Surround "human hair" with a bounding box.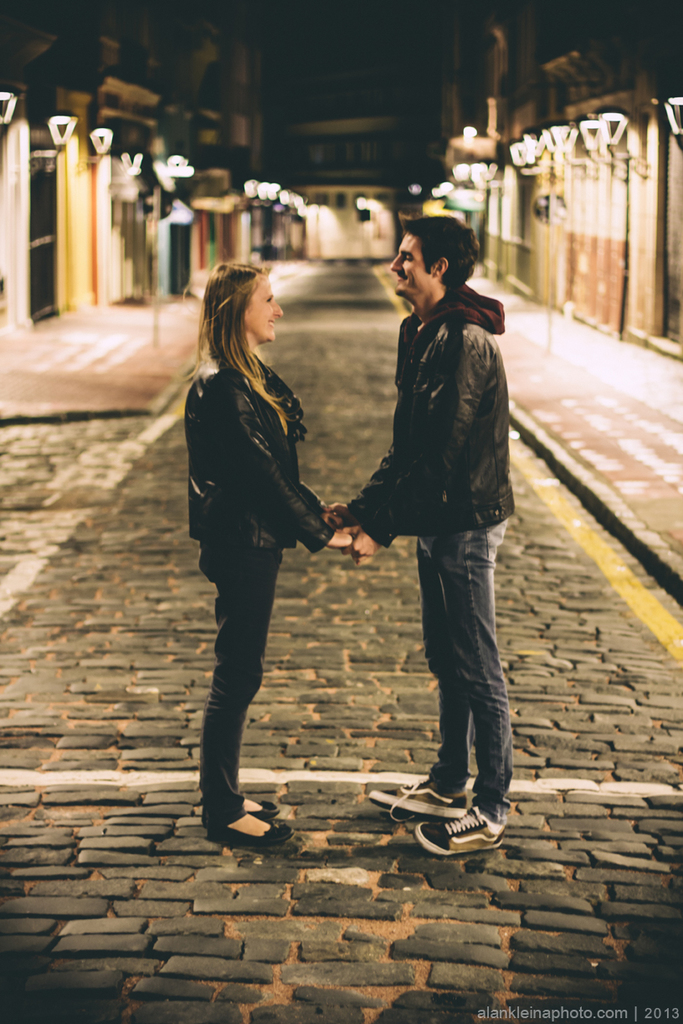
[left=396, top=212, right=482, bottom=292].
